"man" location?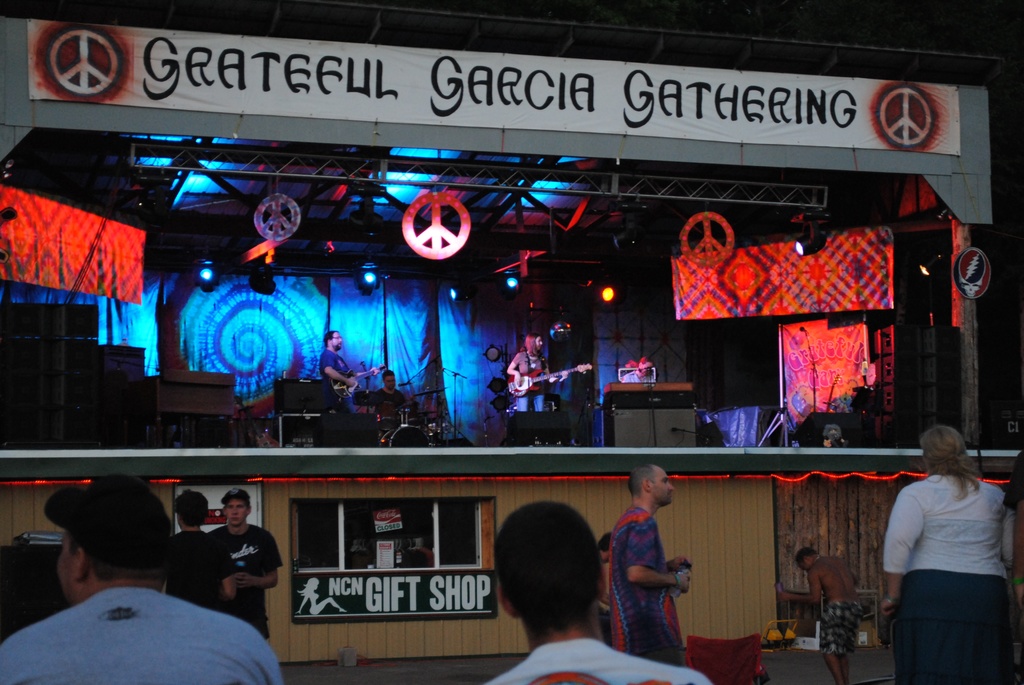
(left=175, top=491, right=232, bottom=613)
